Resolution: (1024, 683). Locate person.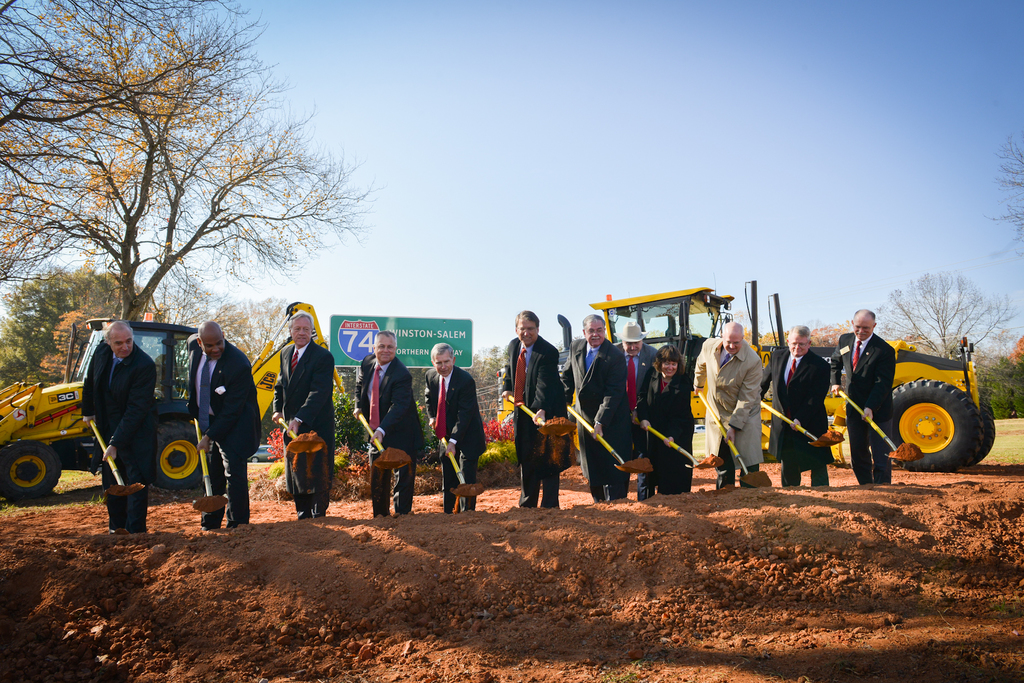
box=[691, 322, 764, 490].
